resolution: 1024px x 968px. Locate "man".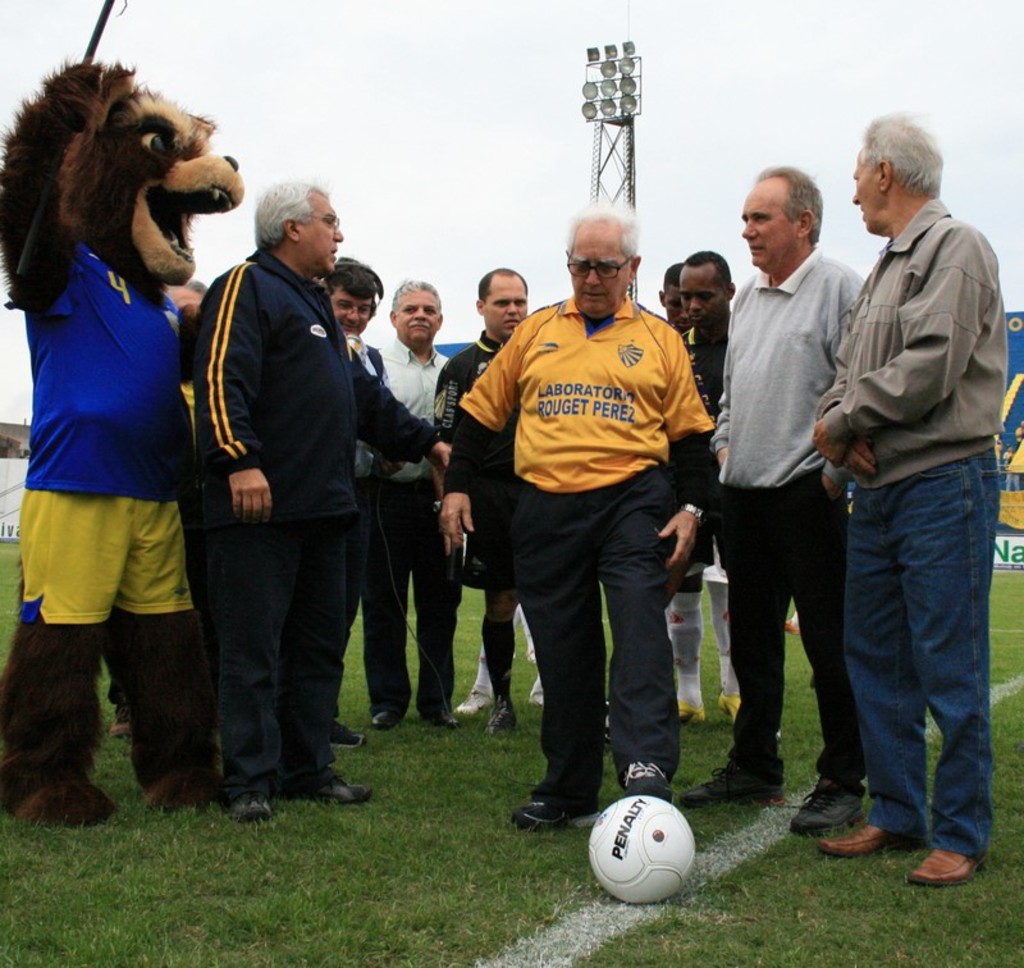
box(362, 282, 452, 732).
